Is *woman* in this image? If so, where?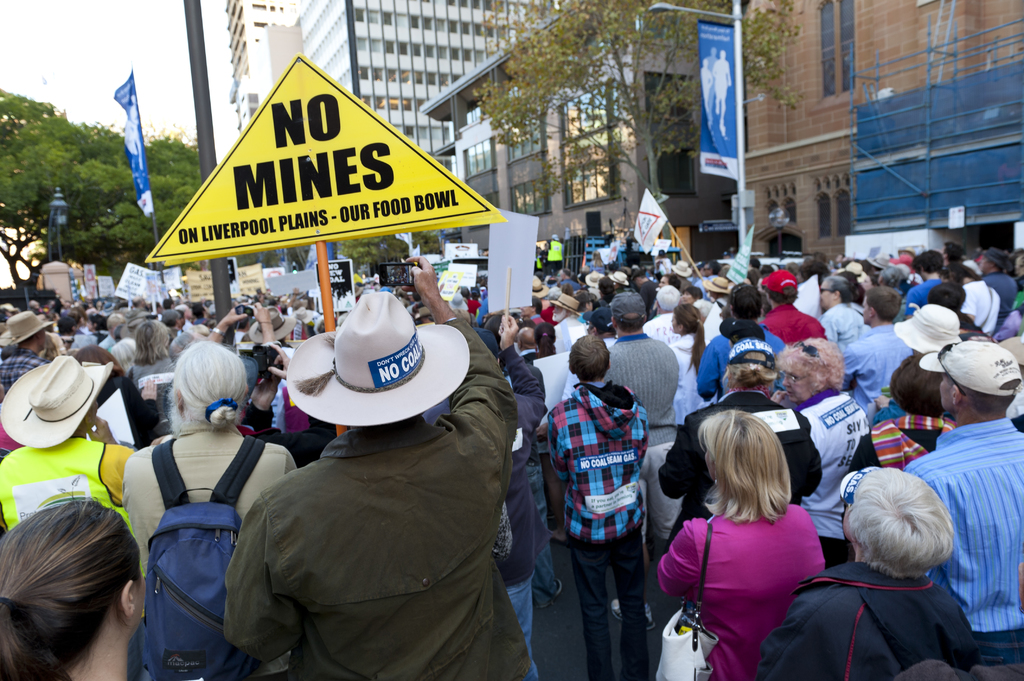
Yes, at [x1=595, y1=275, x2=618, y2=310].
